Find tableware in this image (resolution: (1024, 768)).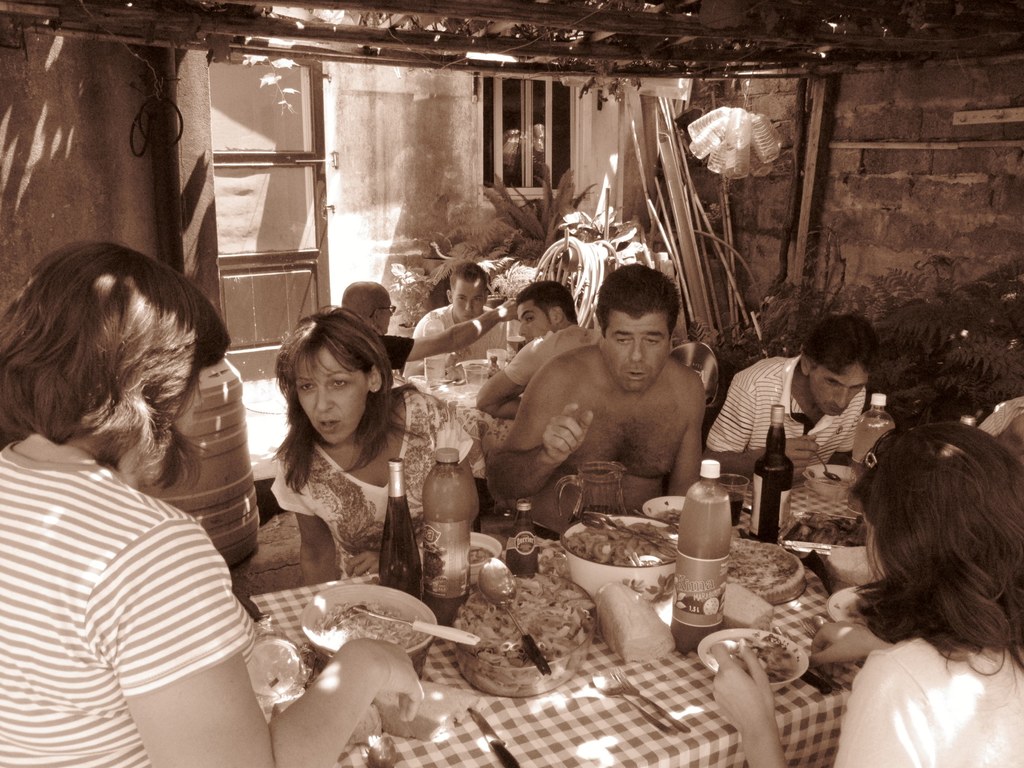
Rect(614, 666, 690, 730).
